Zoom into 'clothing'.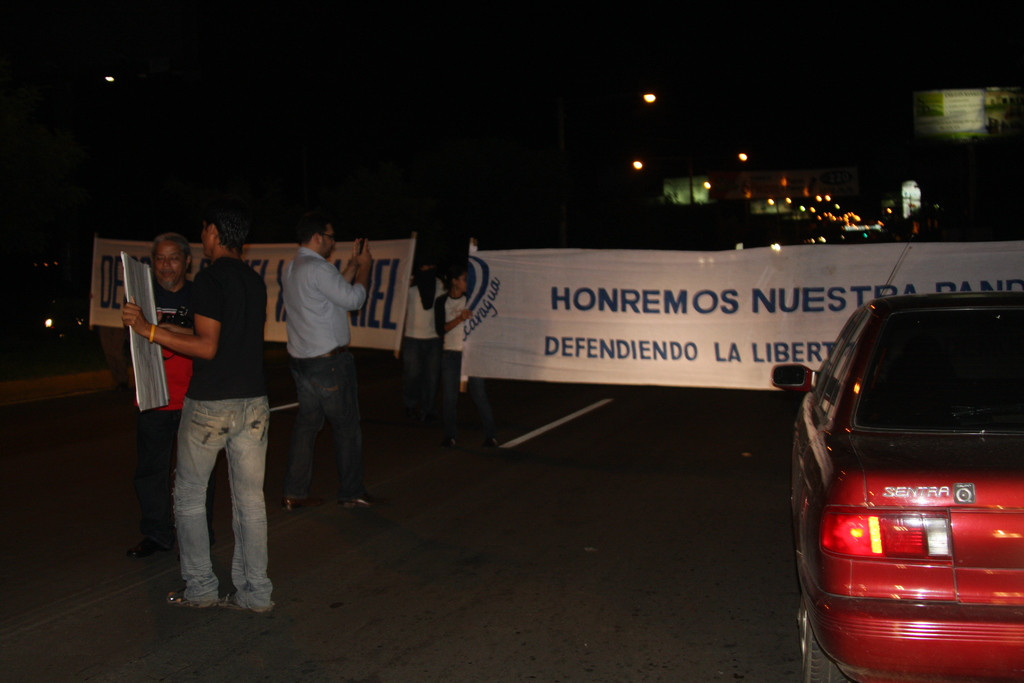
Zoom target: [left=436, top=292, right=474, bottom=399].
